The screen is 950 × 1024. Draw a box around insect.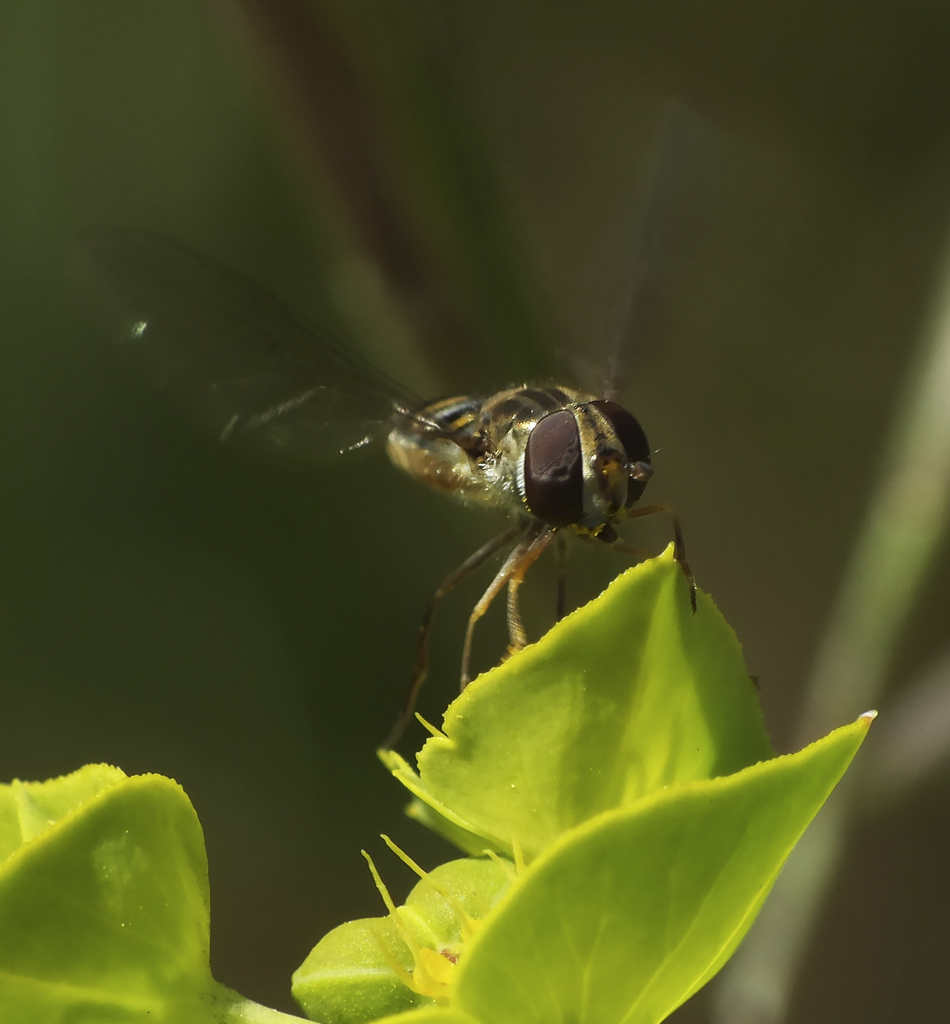
<region>63, 0, 702, 749</region>.
